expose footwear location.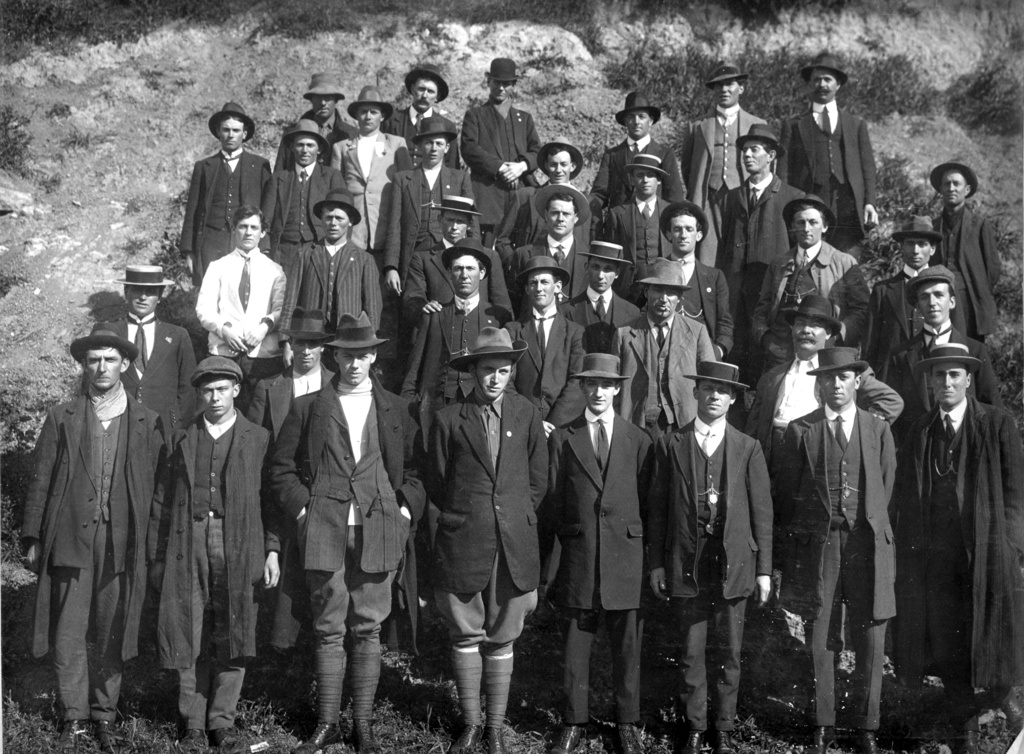
Exposed at (59,713,86,750).
